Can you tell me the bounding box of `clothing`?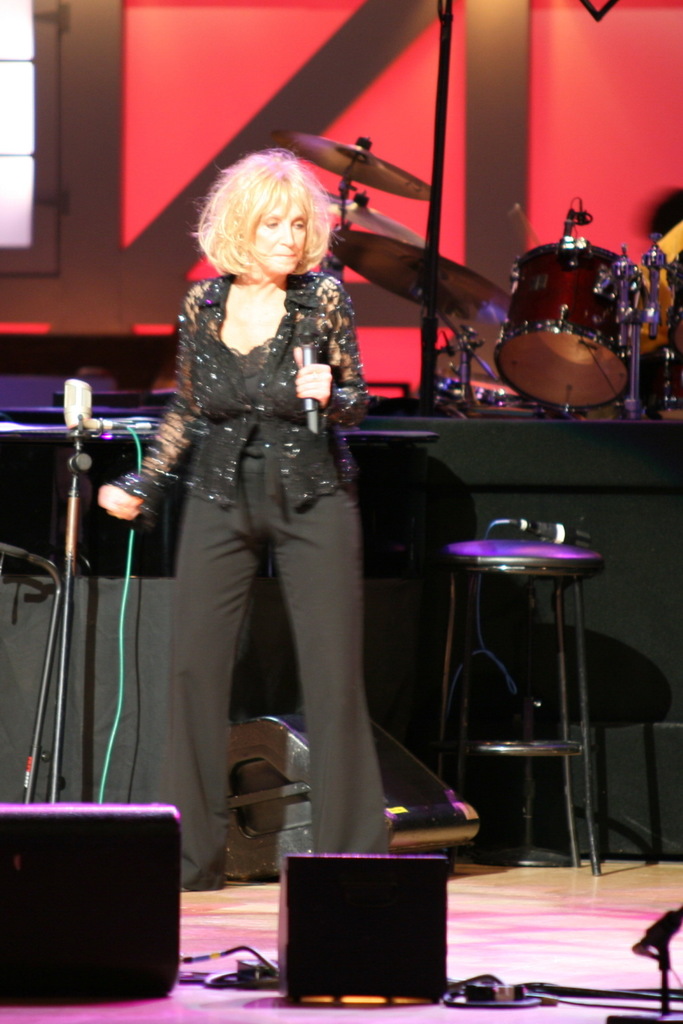
rect(118, 273, 394, 883).
